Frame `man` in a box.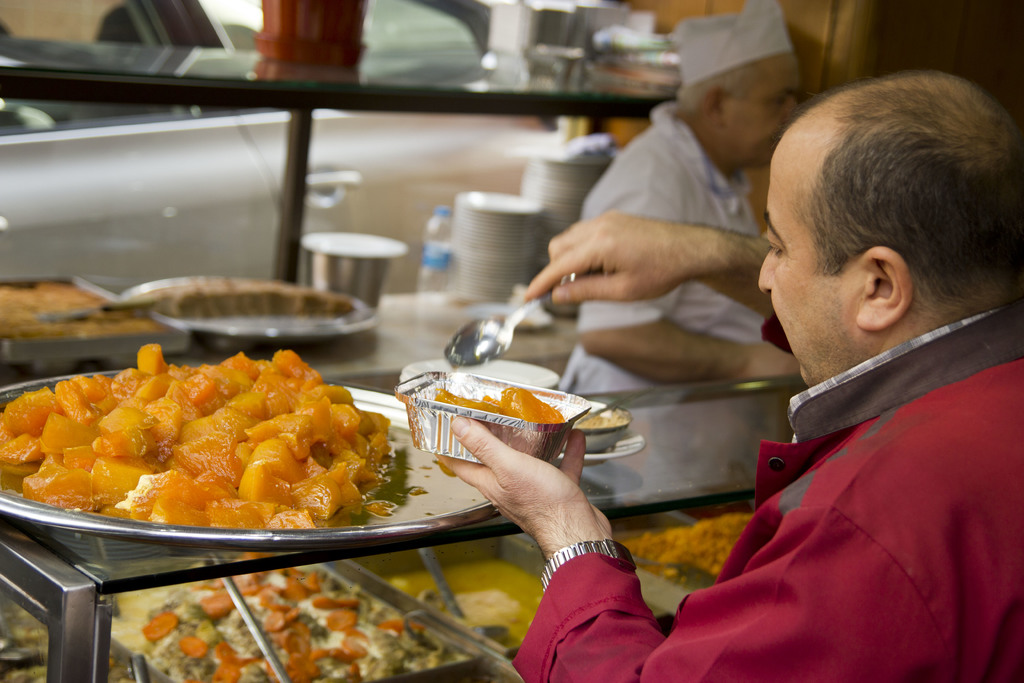
551,0,803,390.
